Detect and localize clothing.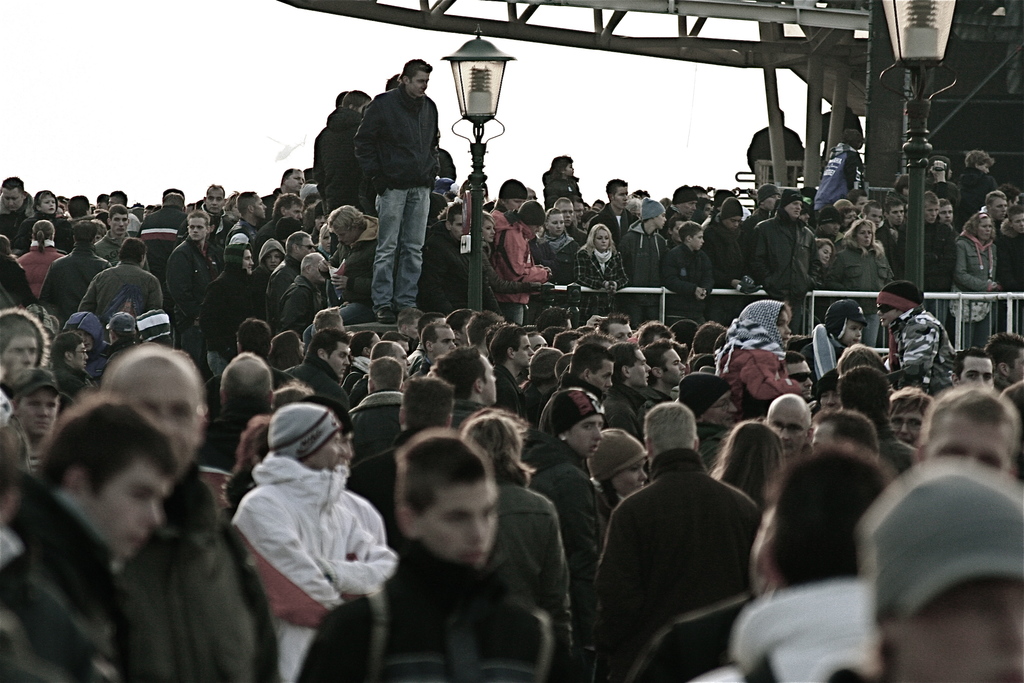
Localized at <bbox>95, 233, 122, 256</bbox>.
